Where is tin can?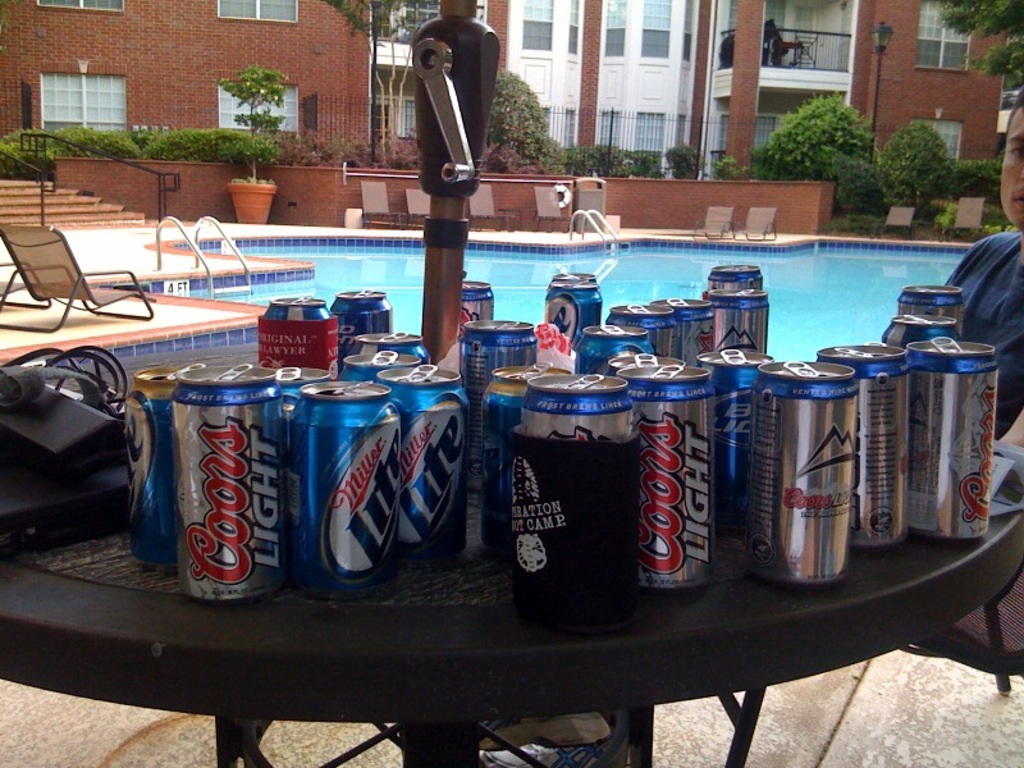
bbox=[462, 315, 541, 403].
